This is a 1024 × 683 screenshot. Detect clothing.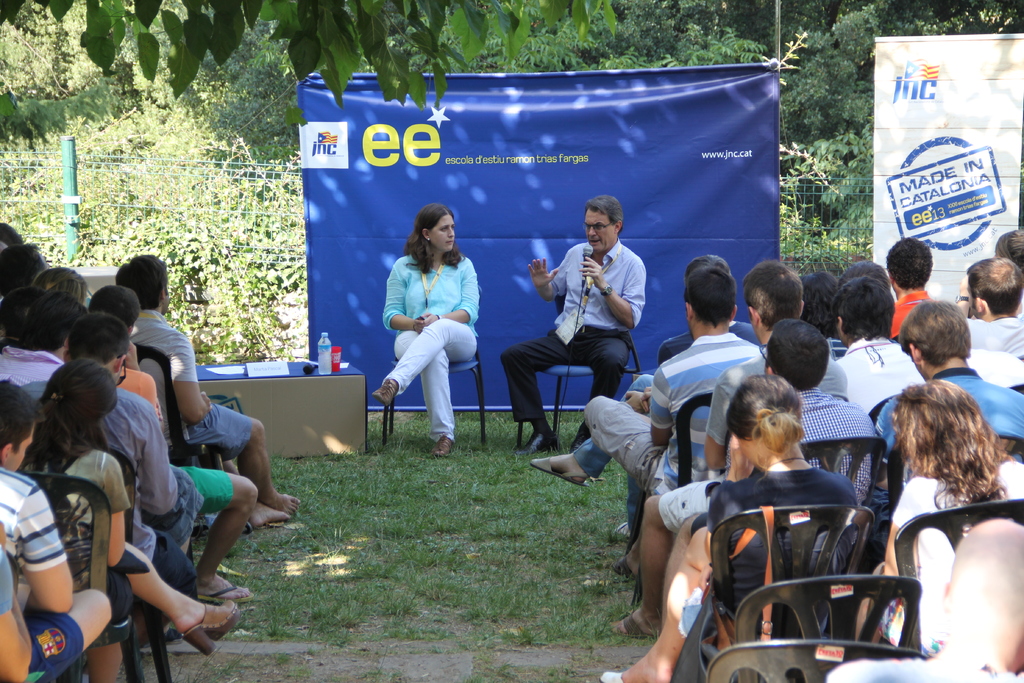
[19,437,129,625].
